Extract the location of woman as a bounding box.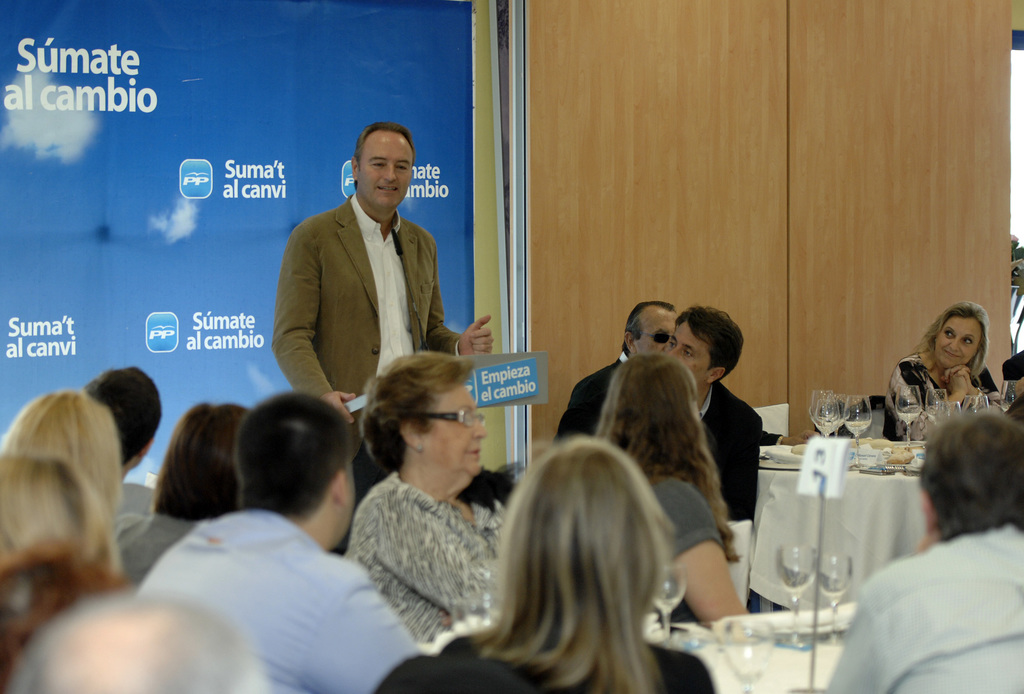
box(326, 348, 518, 641).
